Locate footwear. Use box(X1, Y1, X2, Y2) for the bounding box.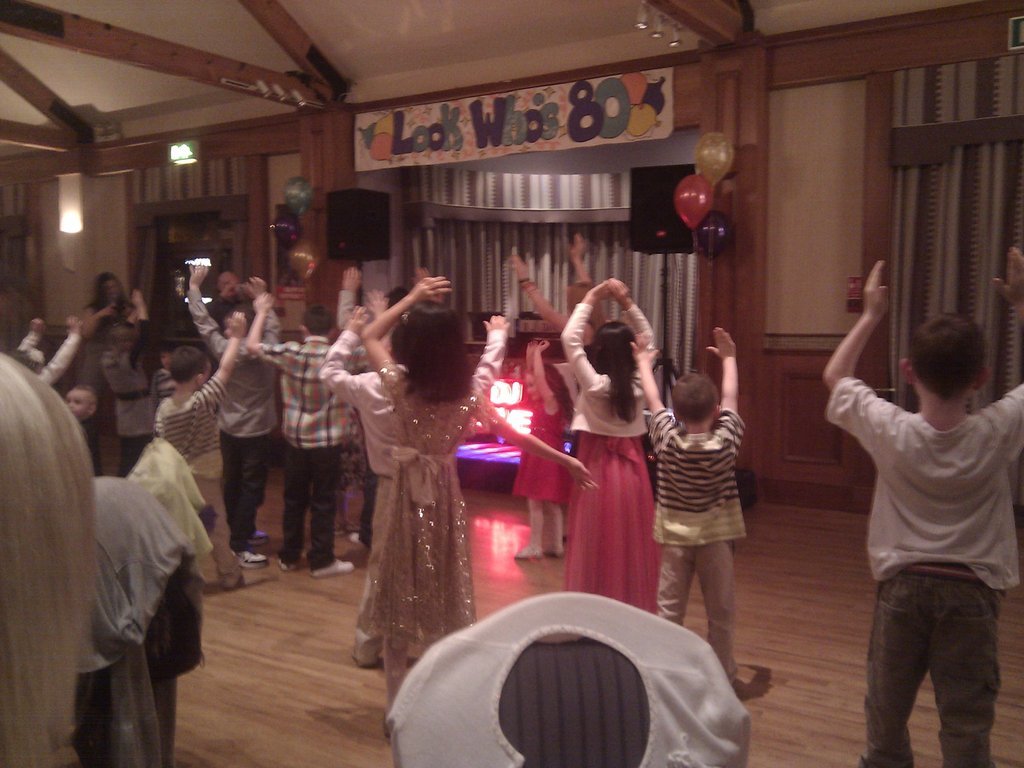
box(250, 531, 268, 544).
